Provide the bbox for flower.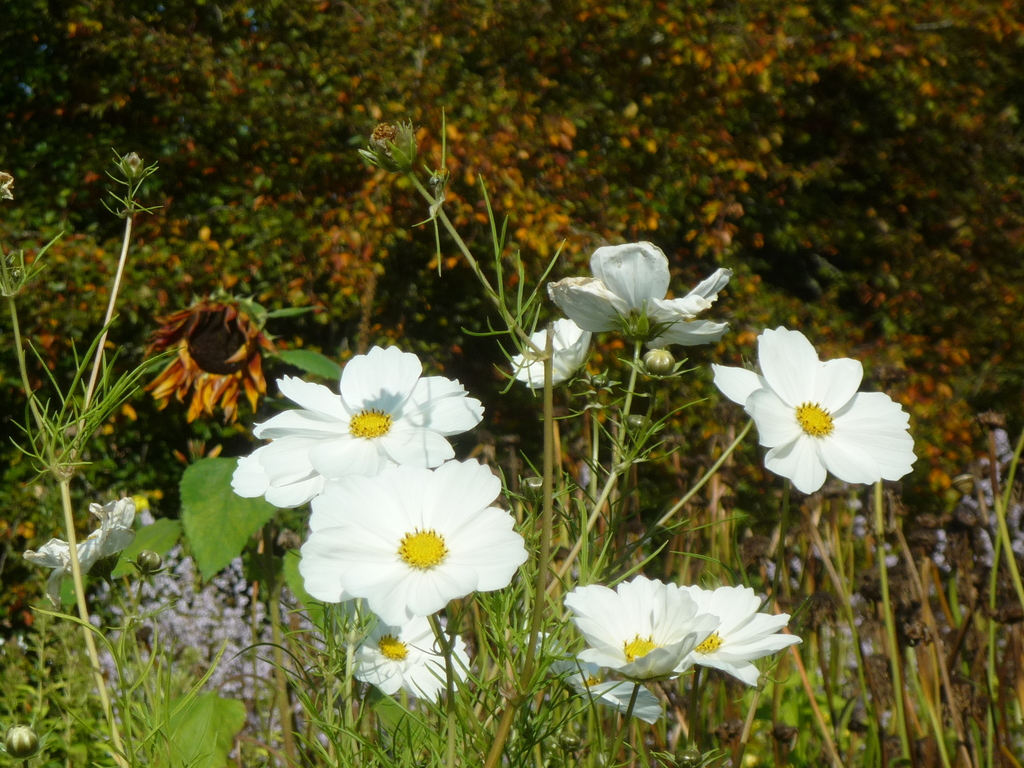
[255,343,480,481].
